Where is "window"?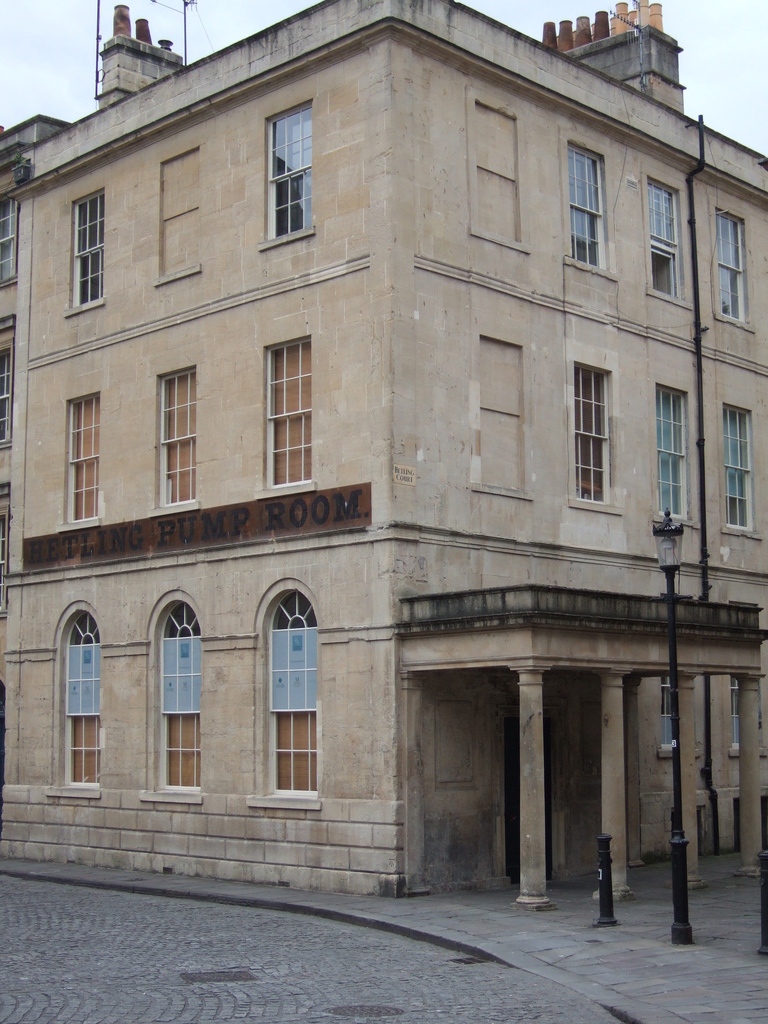
BBox(711, 209, 760, 331).
